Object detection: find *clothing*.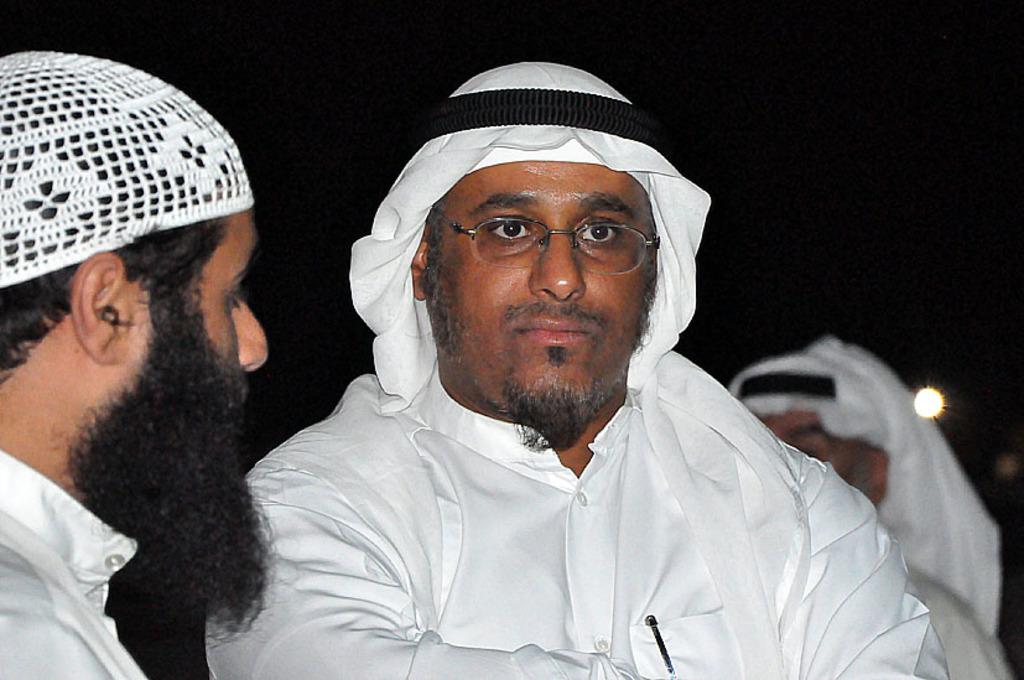
(198, 48, 956, 679).
